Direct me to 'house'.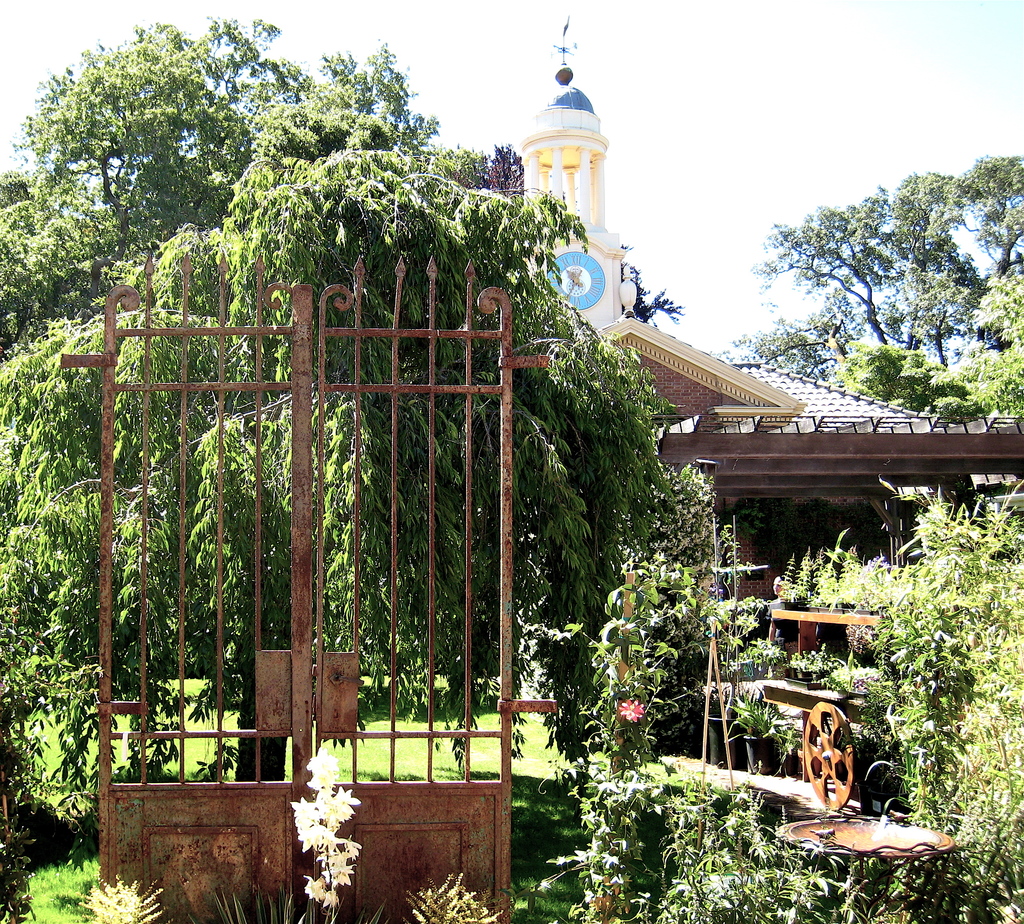
Direction: locate(653, 353, 949, 427).
